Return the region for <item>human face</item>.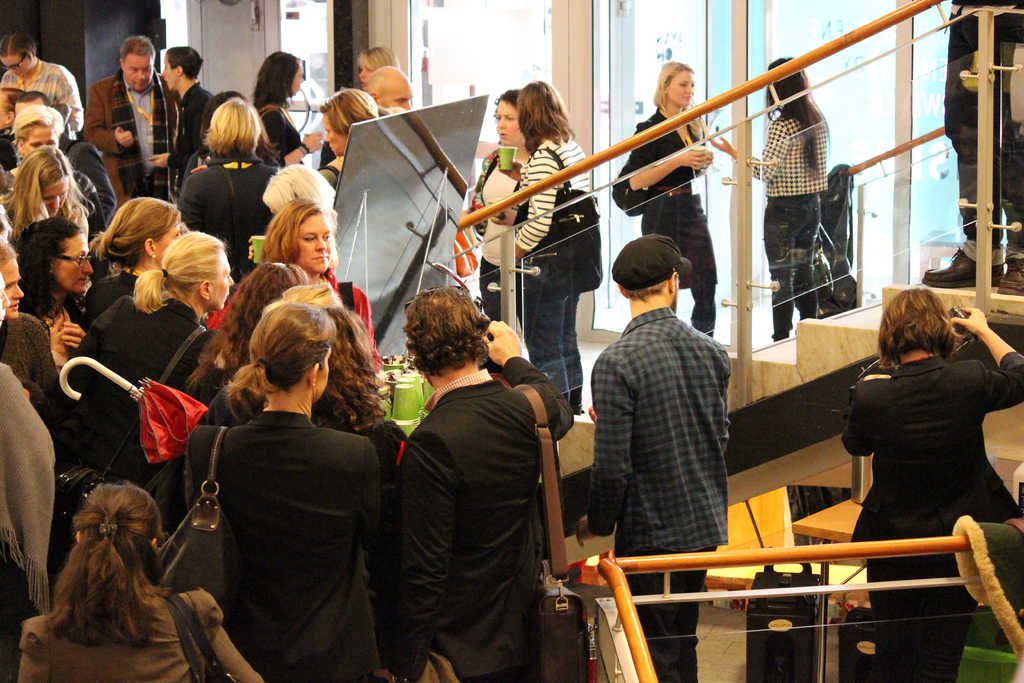
x1=1 y1=258 x2=24 y2=317.
